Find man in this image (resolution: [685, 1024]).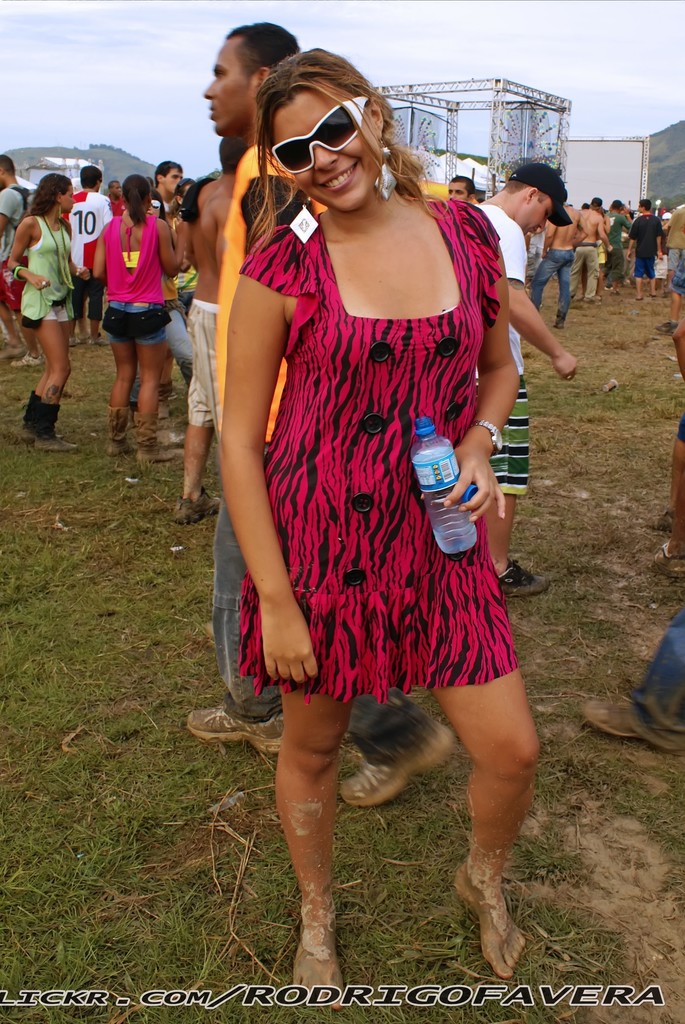
<box>171,124,238,528</box>.
